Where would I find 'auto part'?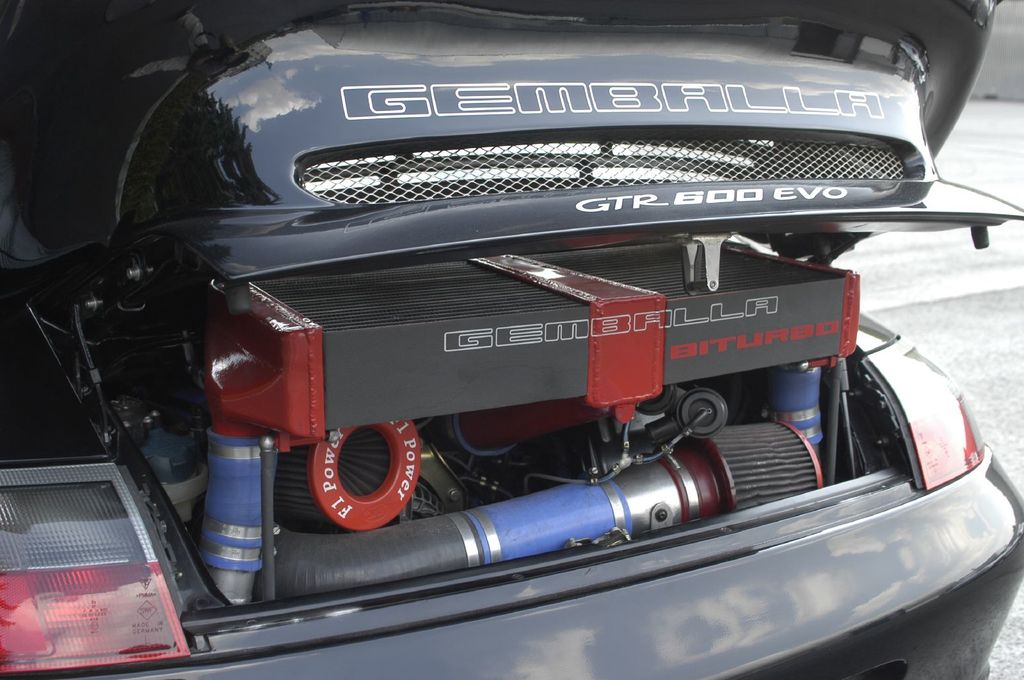
At detection(12, 229, 868, 607).
